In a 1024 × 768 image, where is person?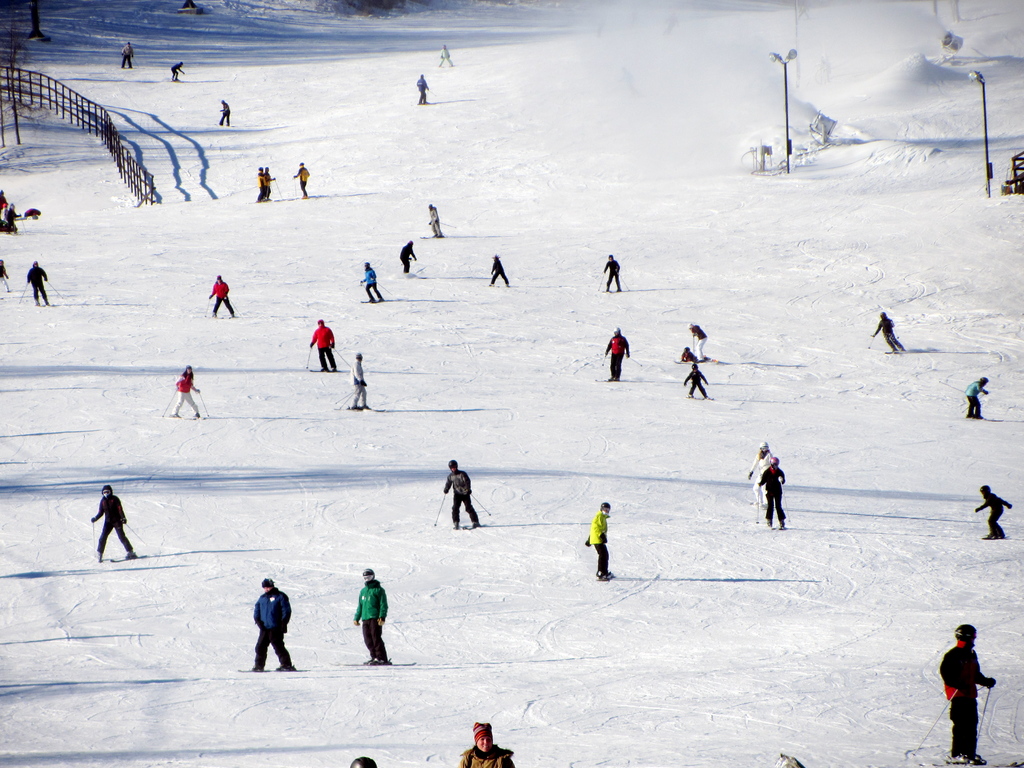
bbox=[207, 273, 239, 317].
